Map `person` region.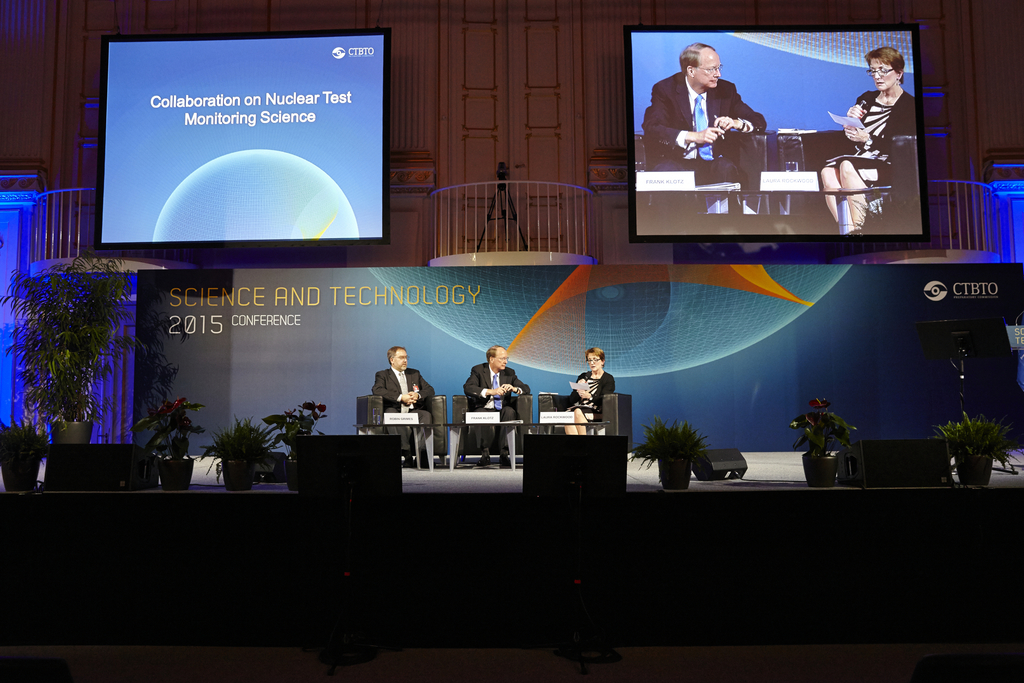
Mapped to bbox(470, 341, 533, 462).
